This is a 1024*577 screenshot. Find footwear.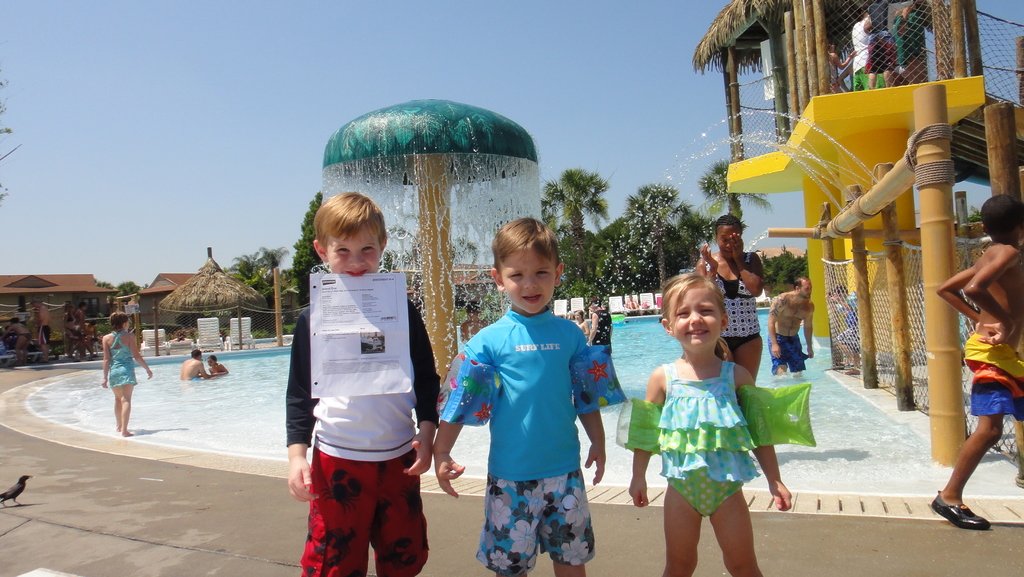
Bounding box: BBox(940, 472, 996, 533).
